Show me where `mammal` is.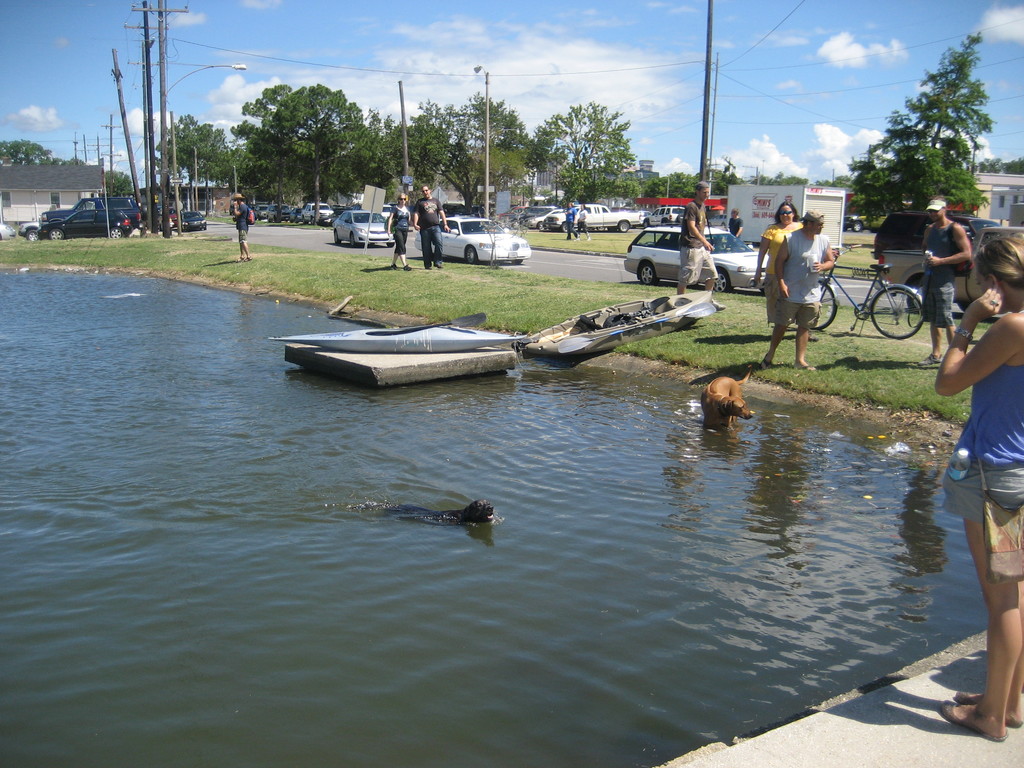
`mammal` is at [923, 193, 970, 362].
